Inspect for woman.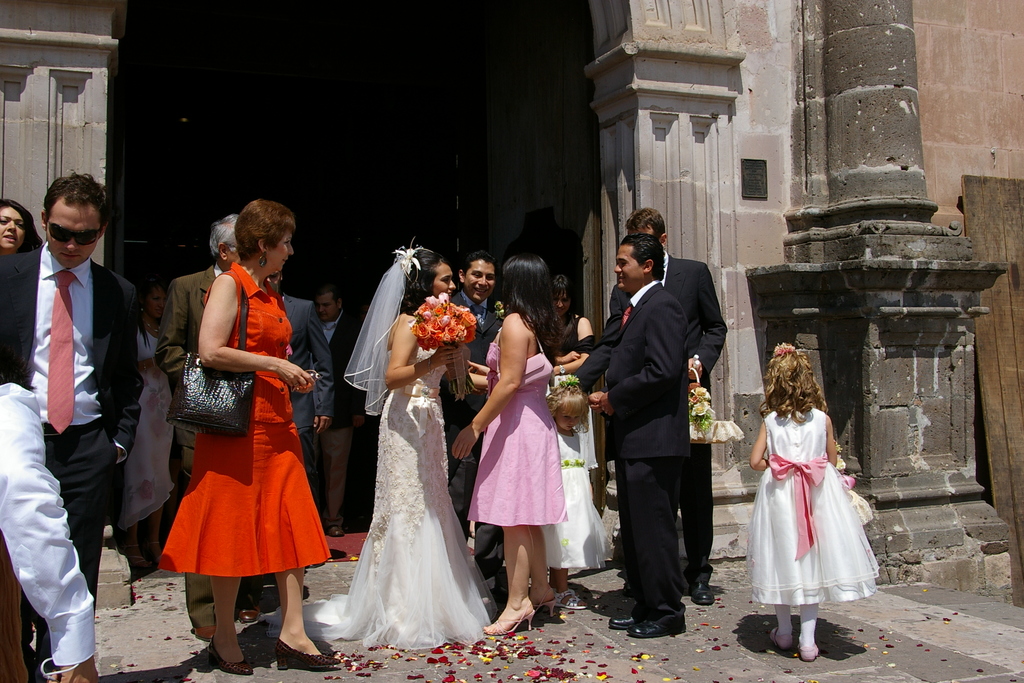
Inspection: select_region(445, 254, 566, 639).
